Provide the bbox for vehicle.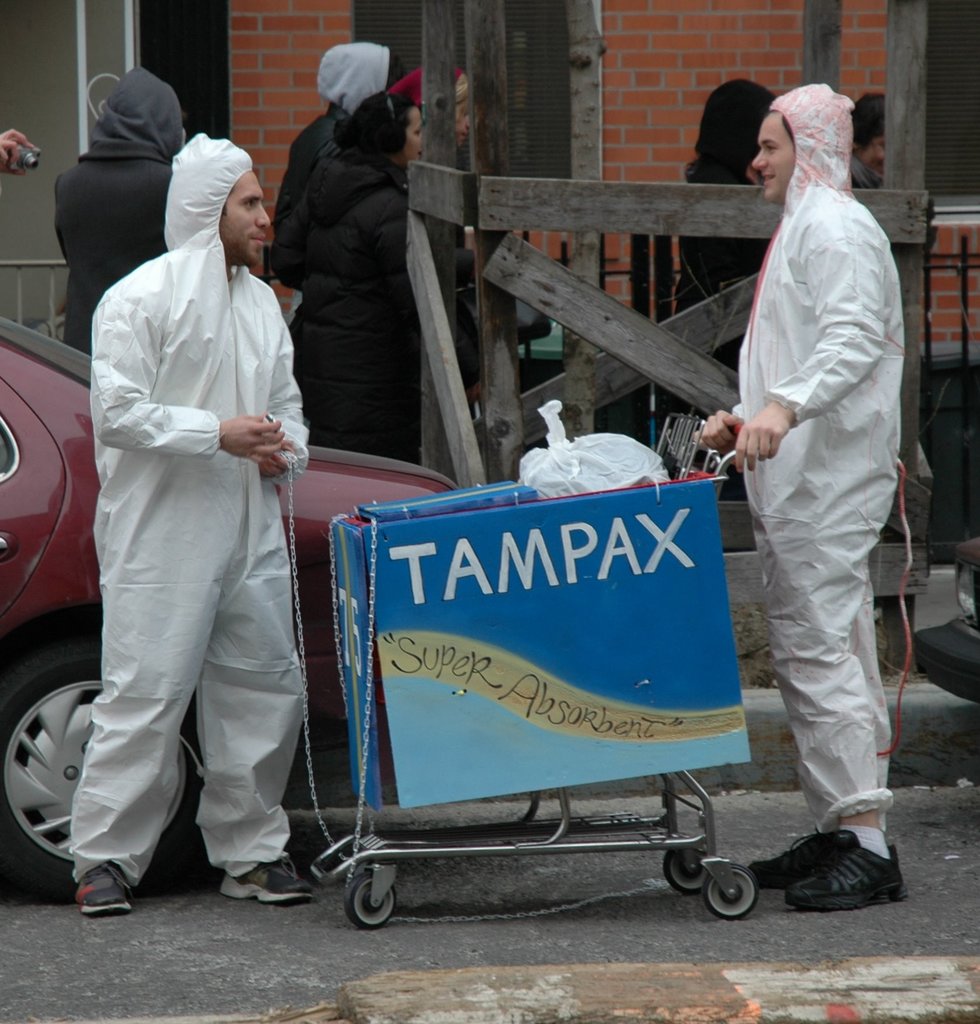
x1=333 y1=445 x2=773 y2=929.
